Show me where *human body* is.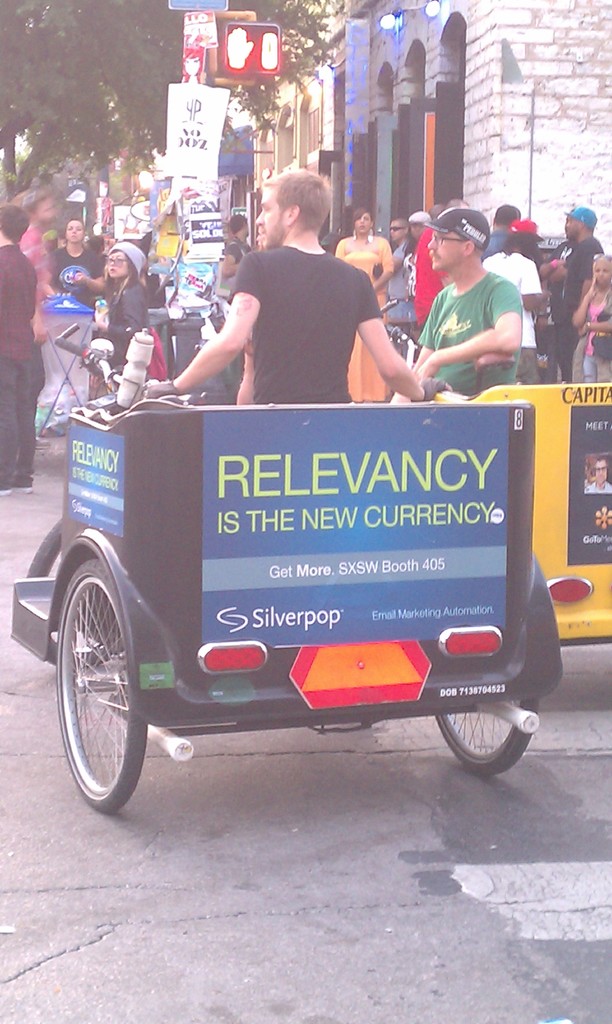
*human body* is at 49, 218, 100, 403.
